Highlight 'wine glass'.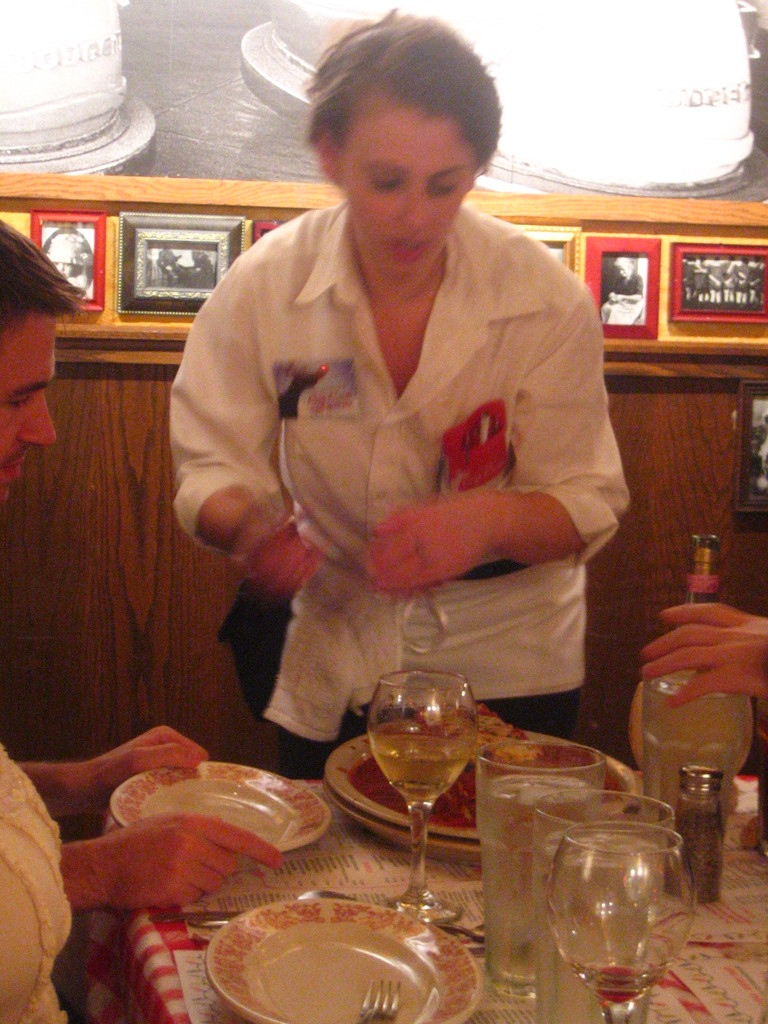
Highlighted region: 547, 822, 690, 1023.
